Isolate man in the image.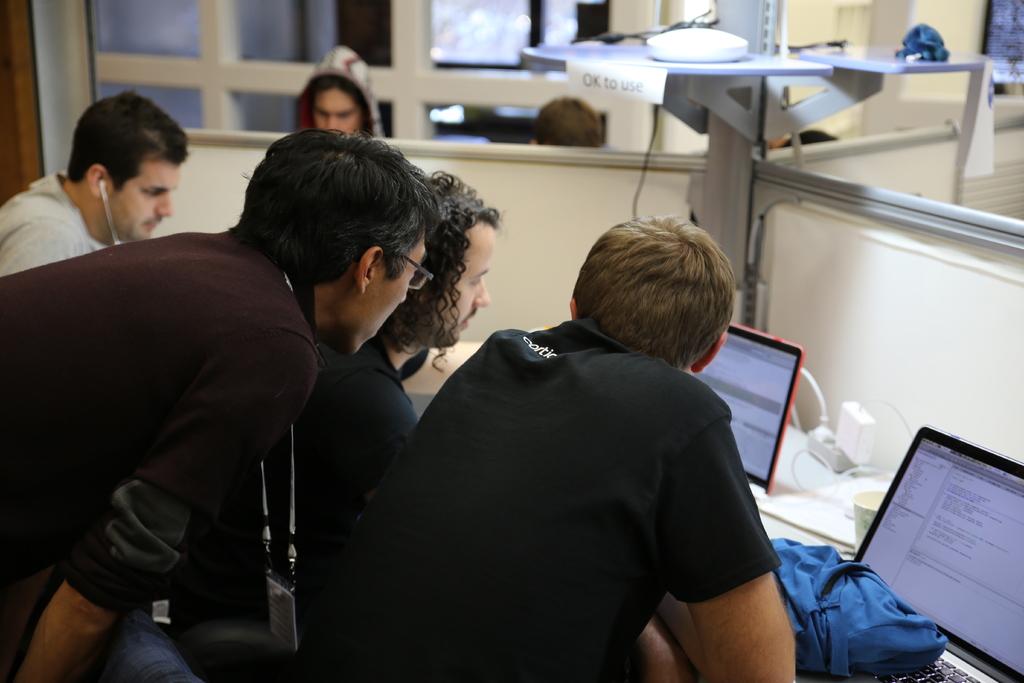
Isolated region: [291,35,390,144].
